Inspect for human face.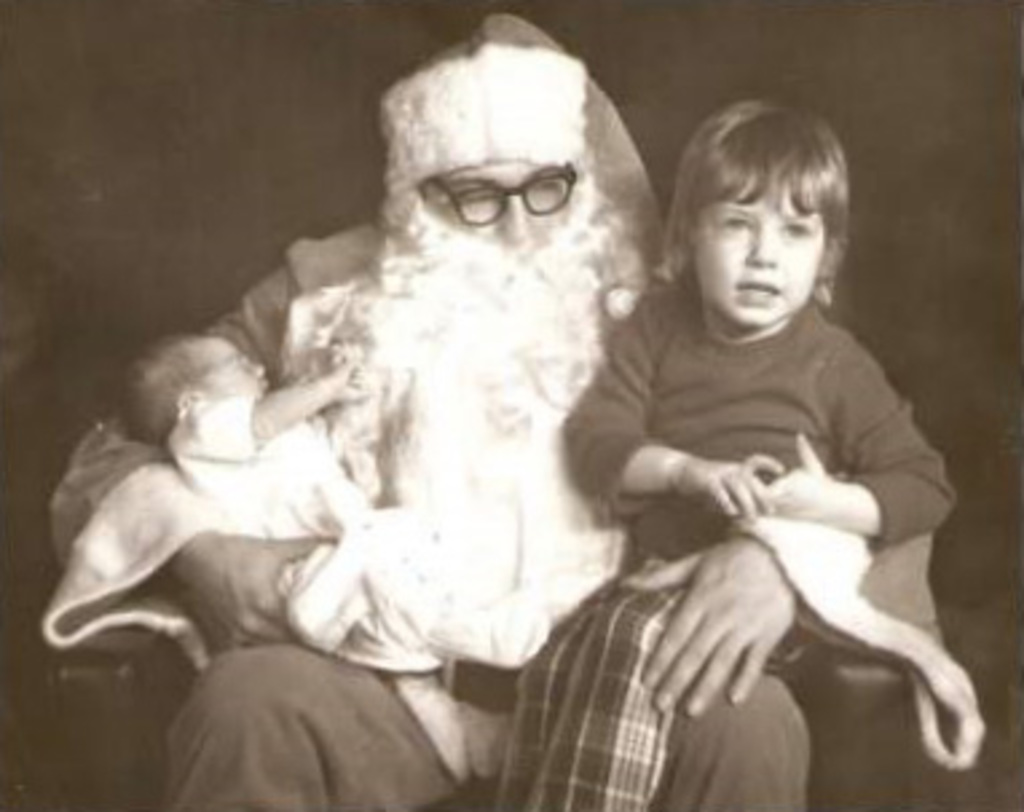
Inspection: <bbox>689, 180, 831, 324</bbox>.
